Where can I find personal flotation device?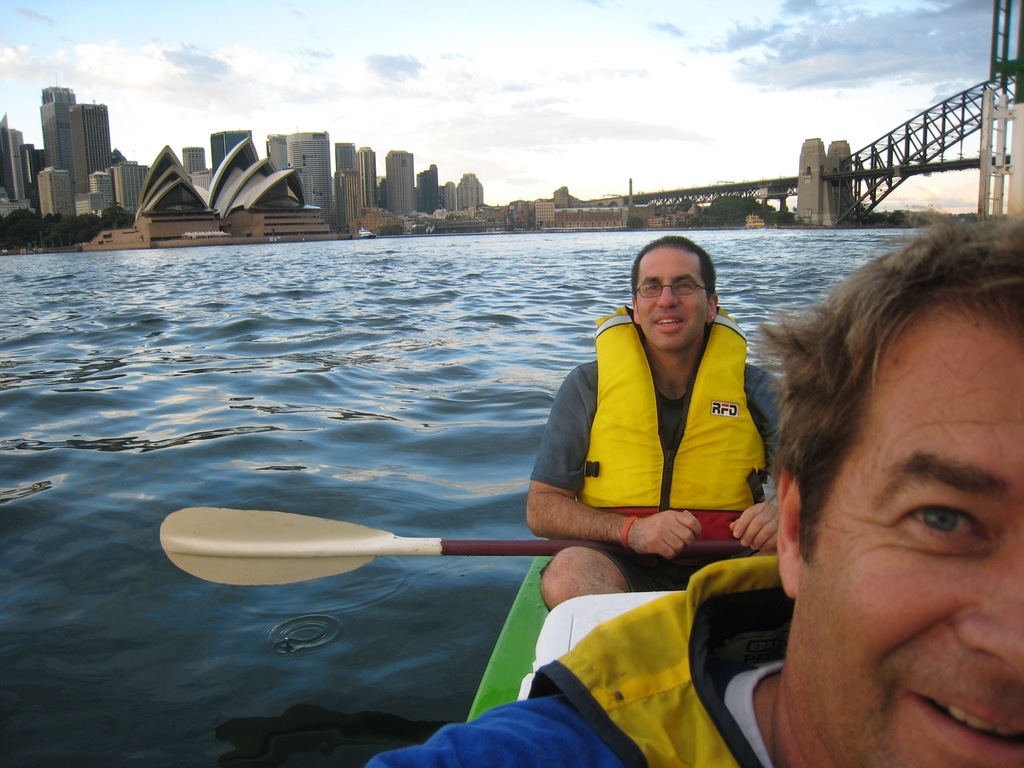
You can find it at l=526, t=562, r=785, b=767.
